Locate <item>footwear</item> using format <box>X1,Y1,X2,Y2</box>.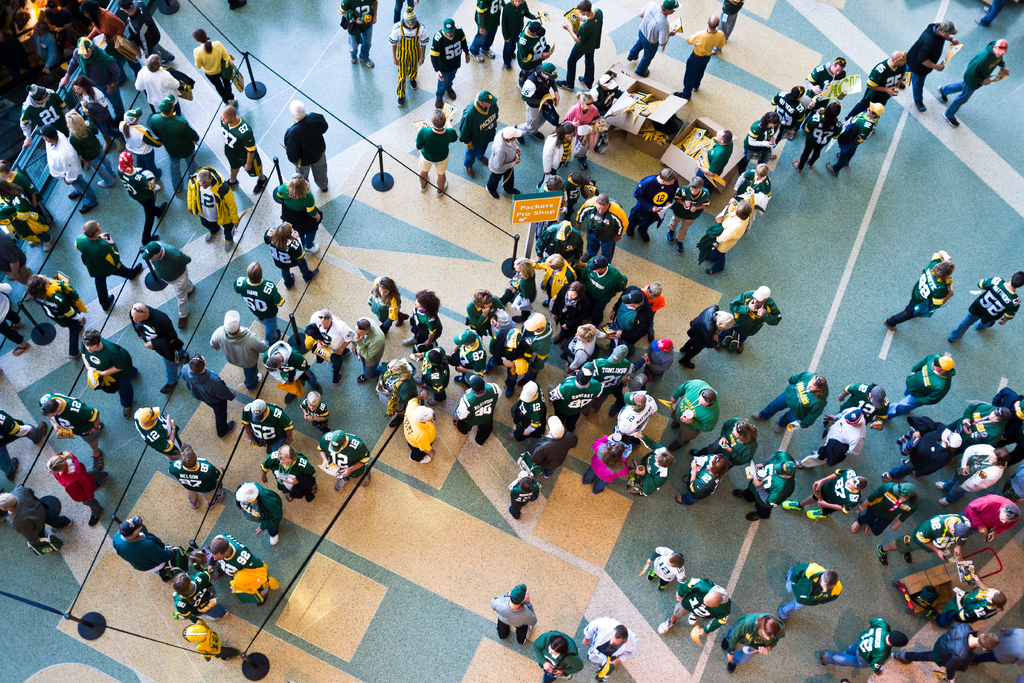
<box>268,534,280,544</box>.
